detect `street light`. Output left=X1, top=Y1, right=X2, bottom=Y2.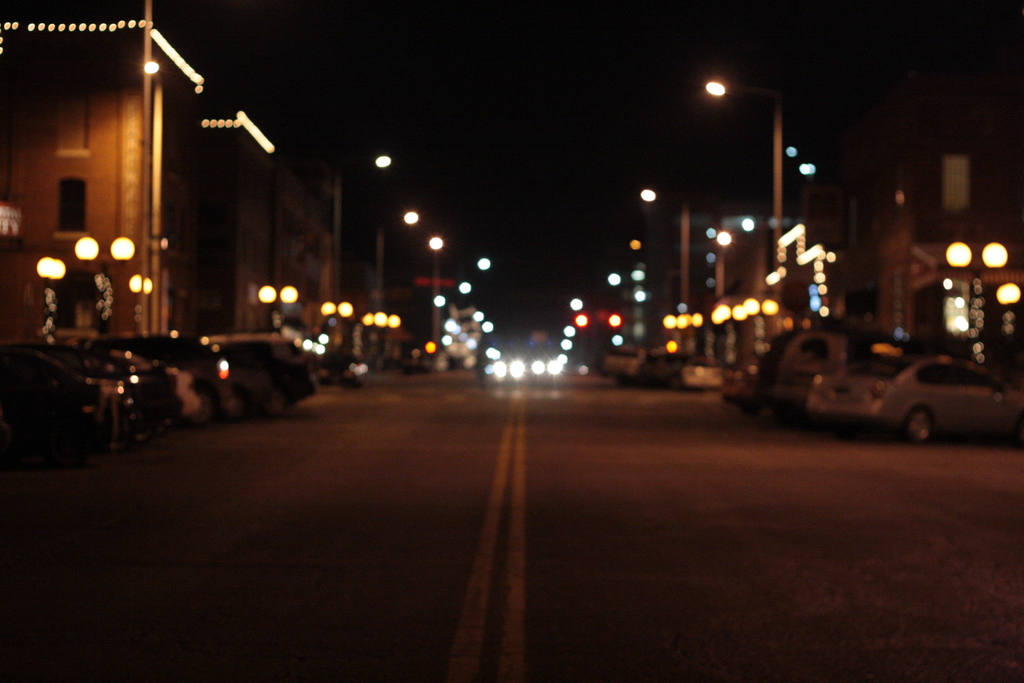
left=374, top=209, right=426, bottom=306.
